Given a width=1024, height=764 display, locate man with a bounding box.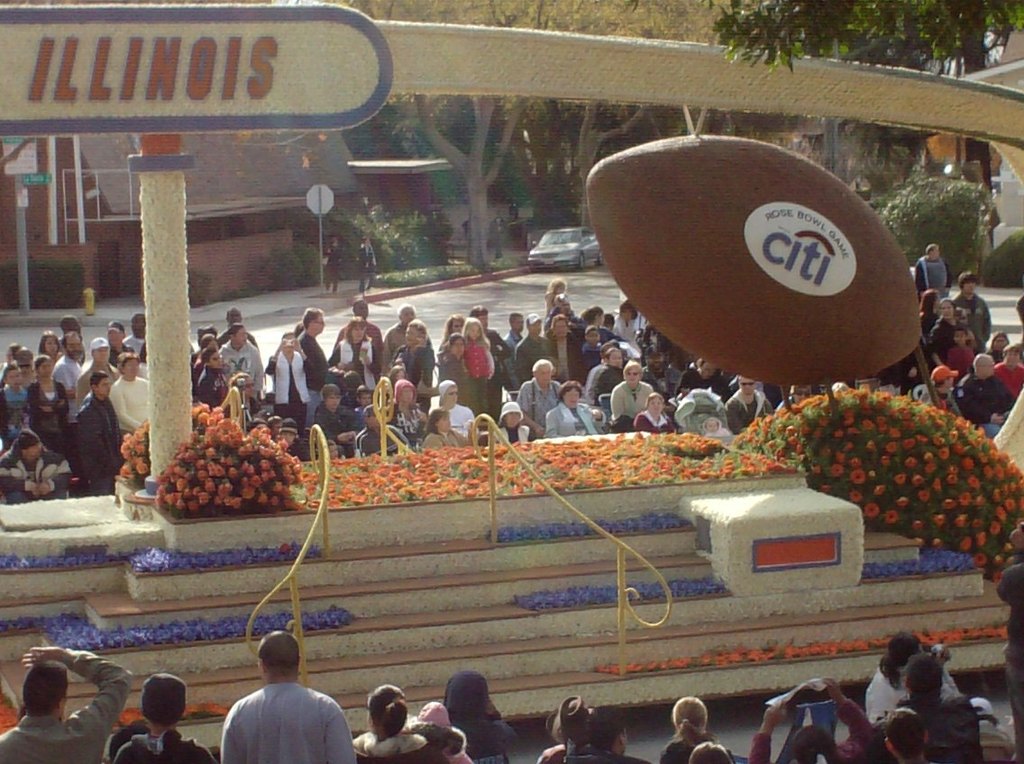
Located: (left=723, top=377, right=779, bottom=436).
